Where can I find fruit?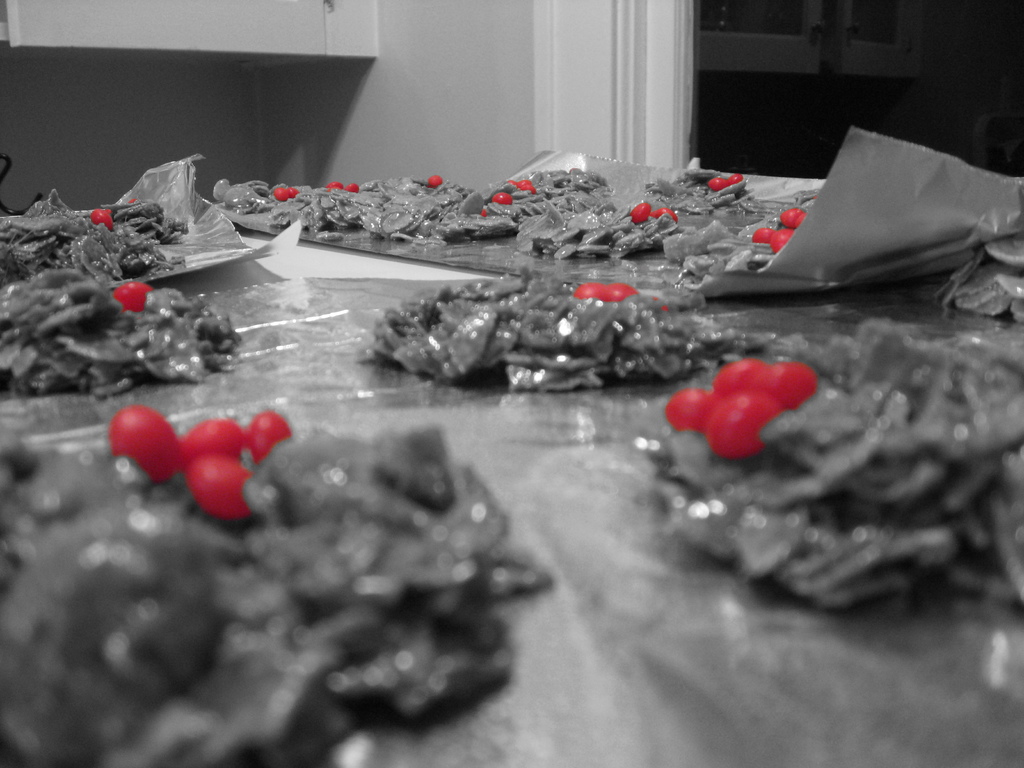
You can find it at region(652, 205, 678, 223).
